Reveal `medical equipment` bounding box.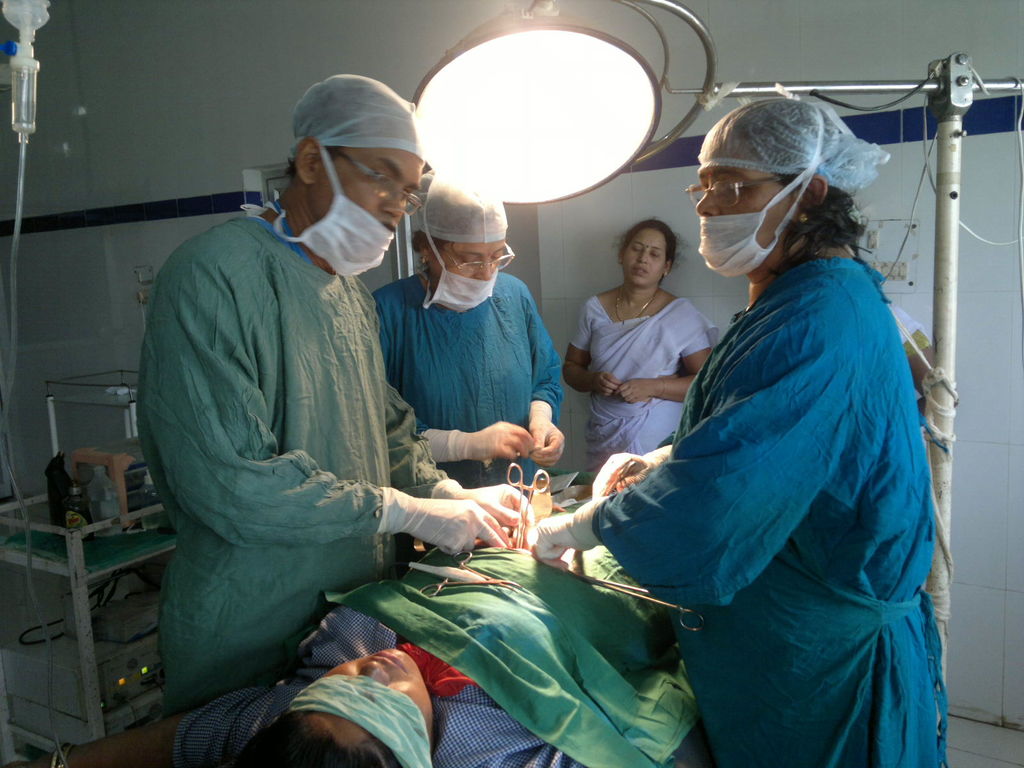
Revealed: (566,569,707,632).
